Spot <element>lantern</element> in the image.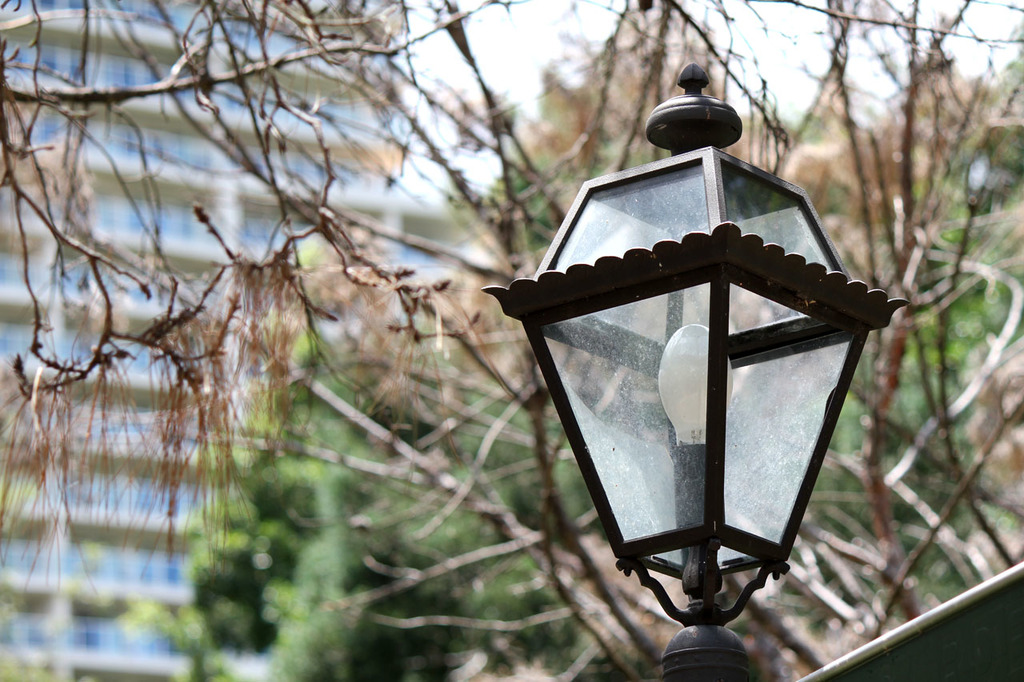
<element>lantern</element> found at locate(484, 64, 903, 681).
